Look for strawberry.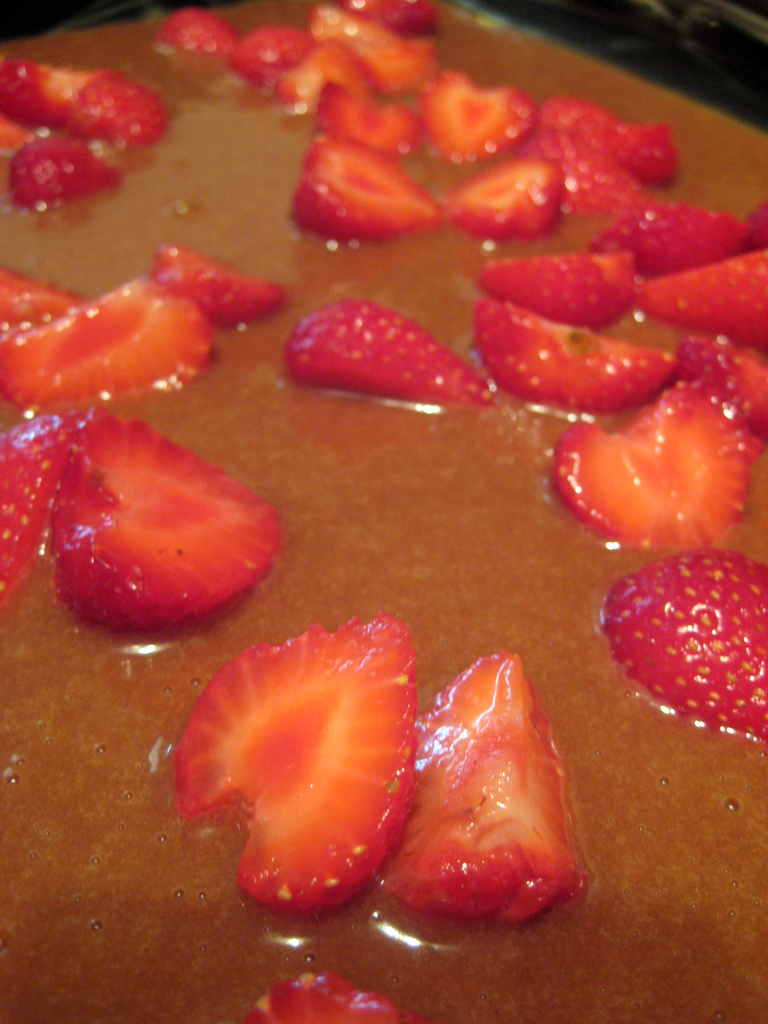
Found: [59, 78, 167, 157].
